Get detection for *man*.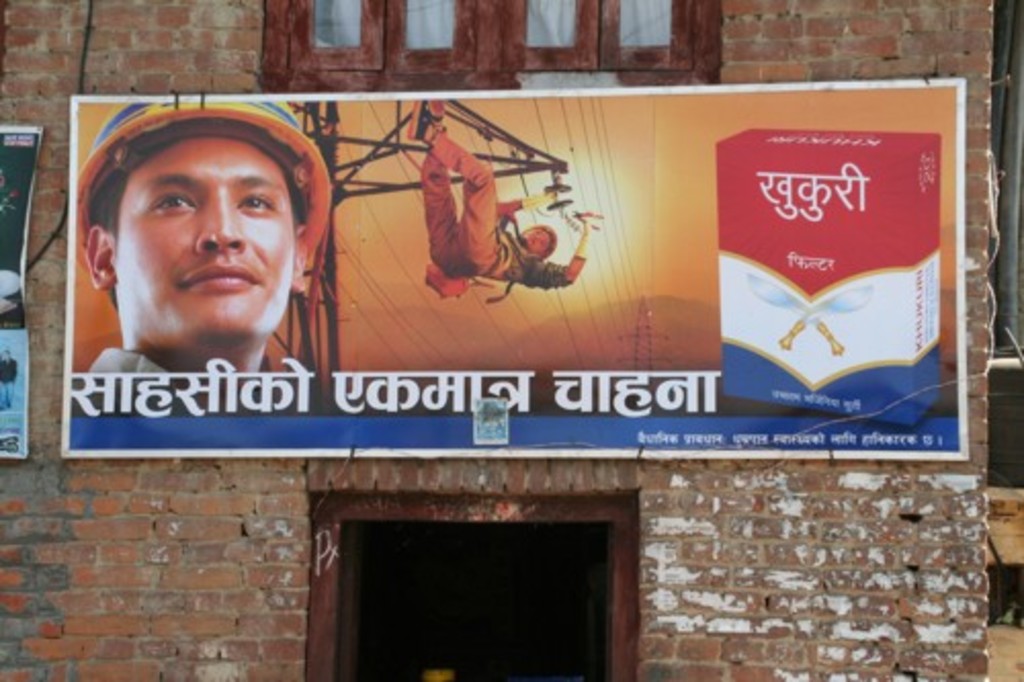
Detection: [x1=35, y1=111, x2=381, y2=408].
